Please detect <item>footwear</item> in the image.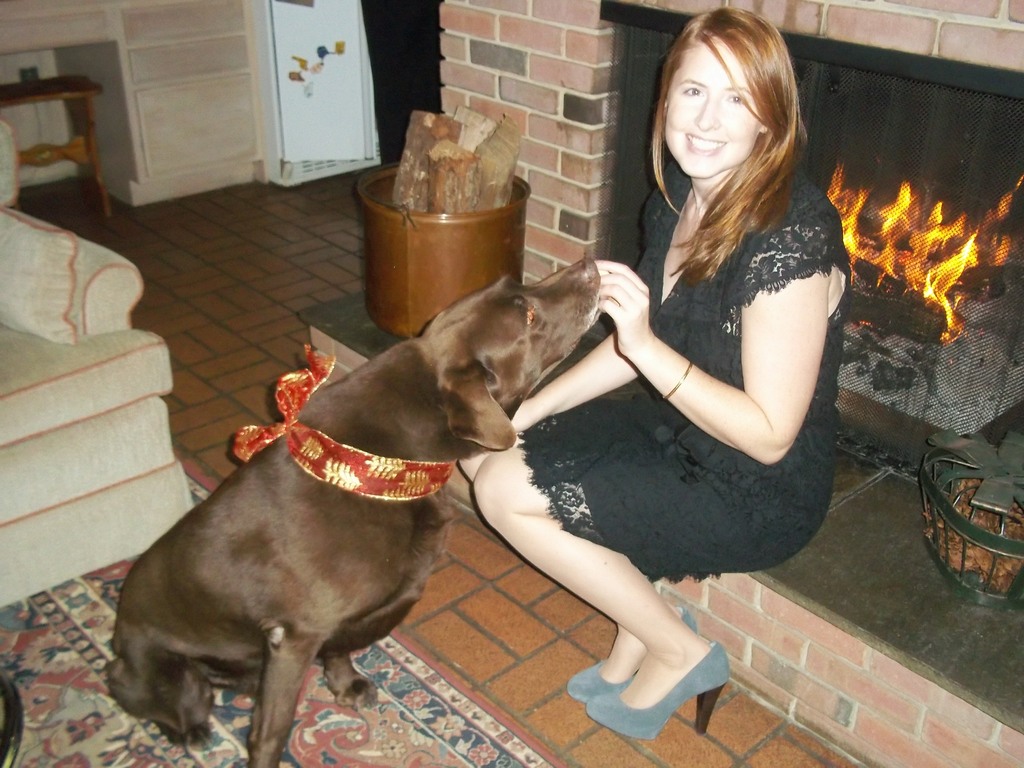
locate(582, 637, 723, 737).
